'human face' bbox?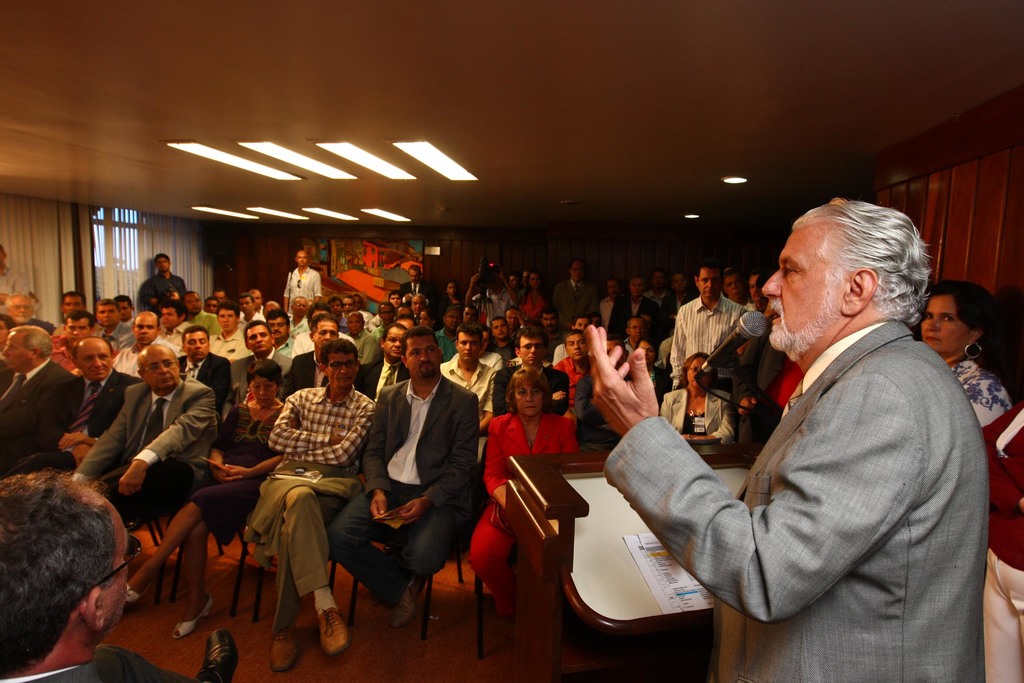
<box>700,271,721,304</box>
